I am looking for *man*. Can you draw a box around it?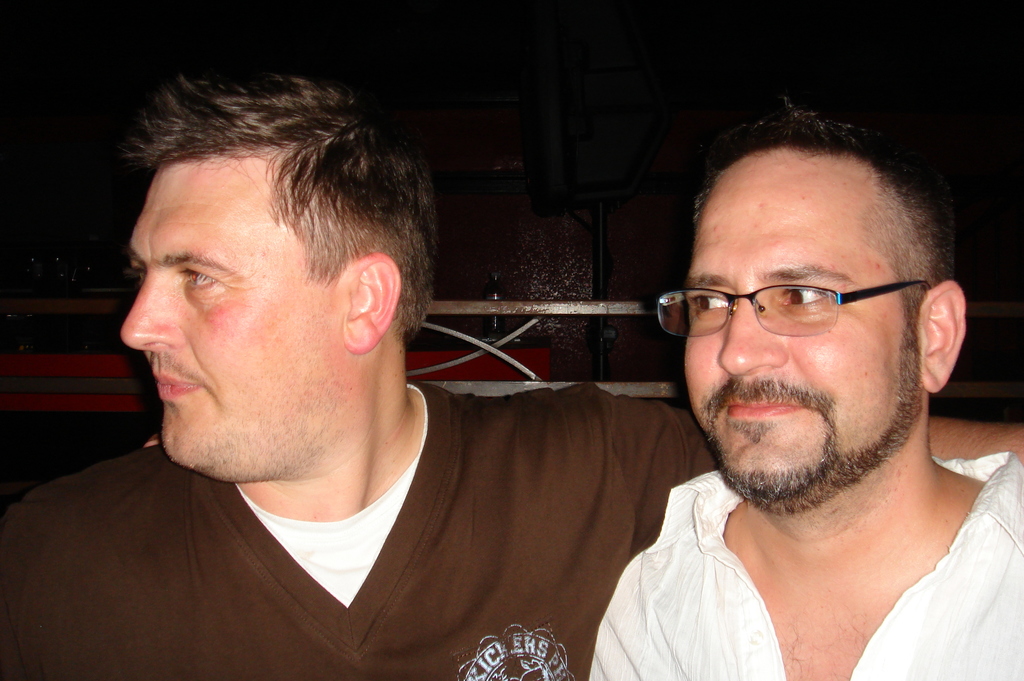
Sure, the bounding box is (x1=588, y1=100, x2=1023, y2=680).
